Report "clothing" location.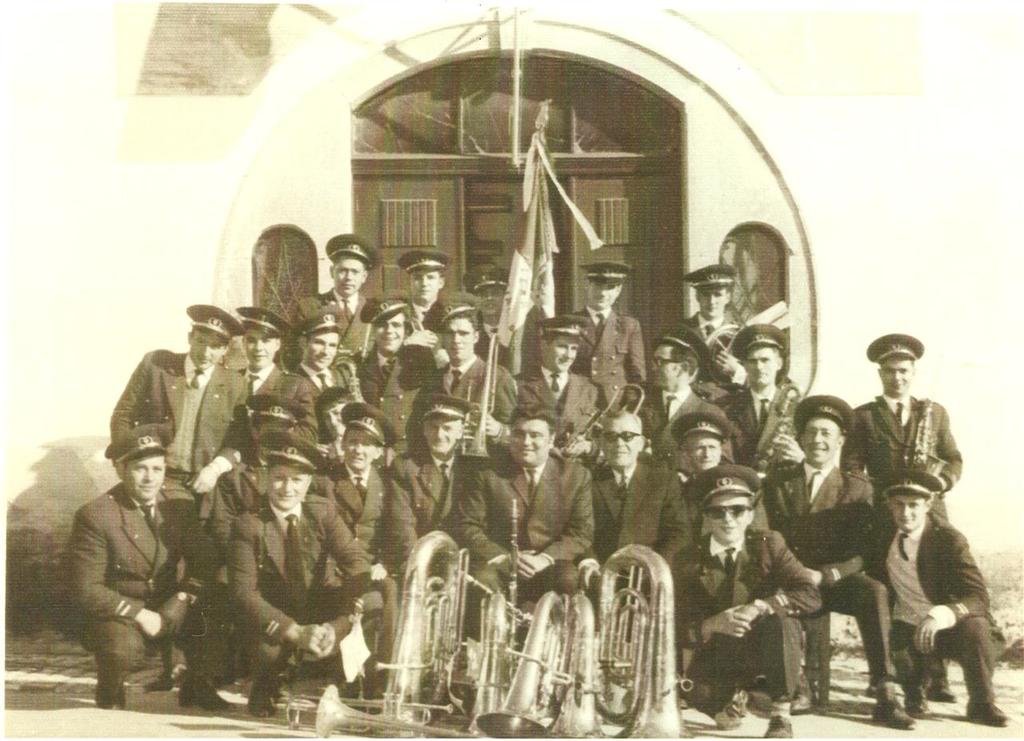
Report: left=559, top=298, right=644, bottom=423.
